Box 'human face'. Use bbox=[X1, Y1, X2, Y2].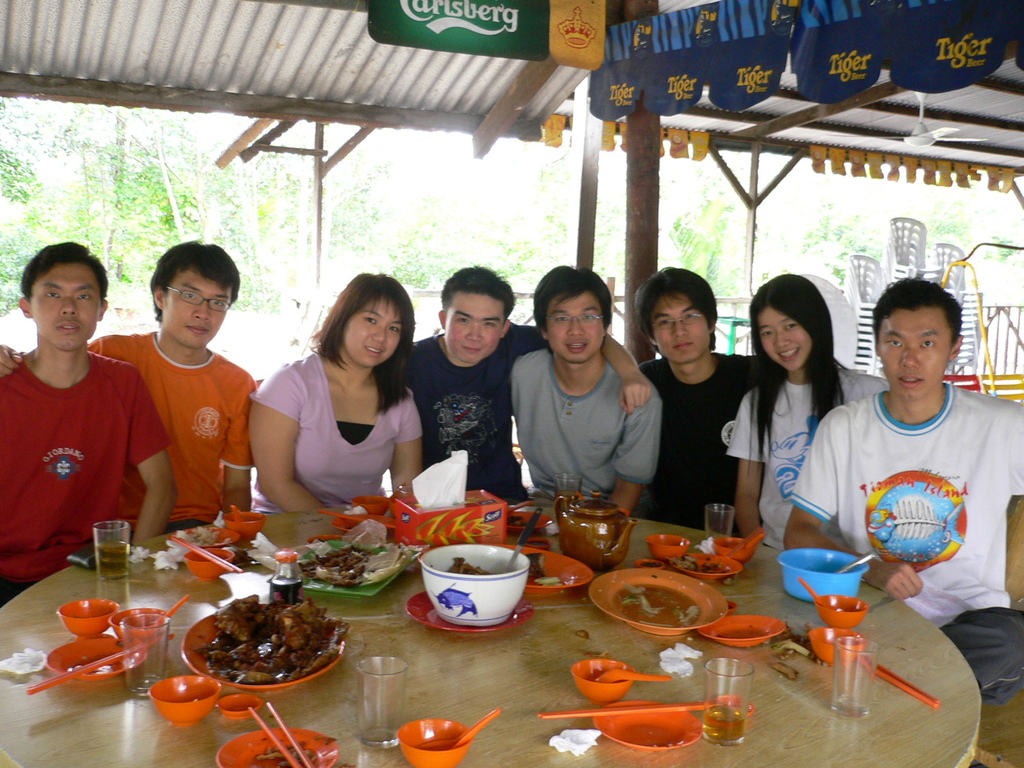
bbox=[443, 294, 505, 357].
